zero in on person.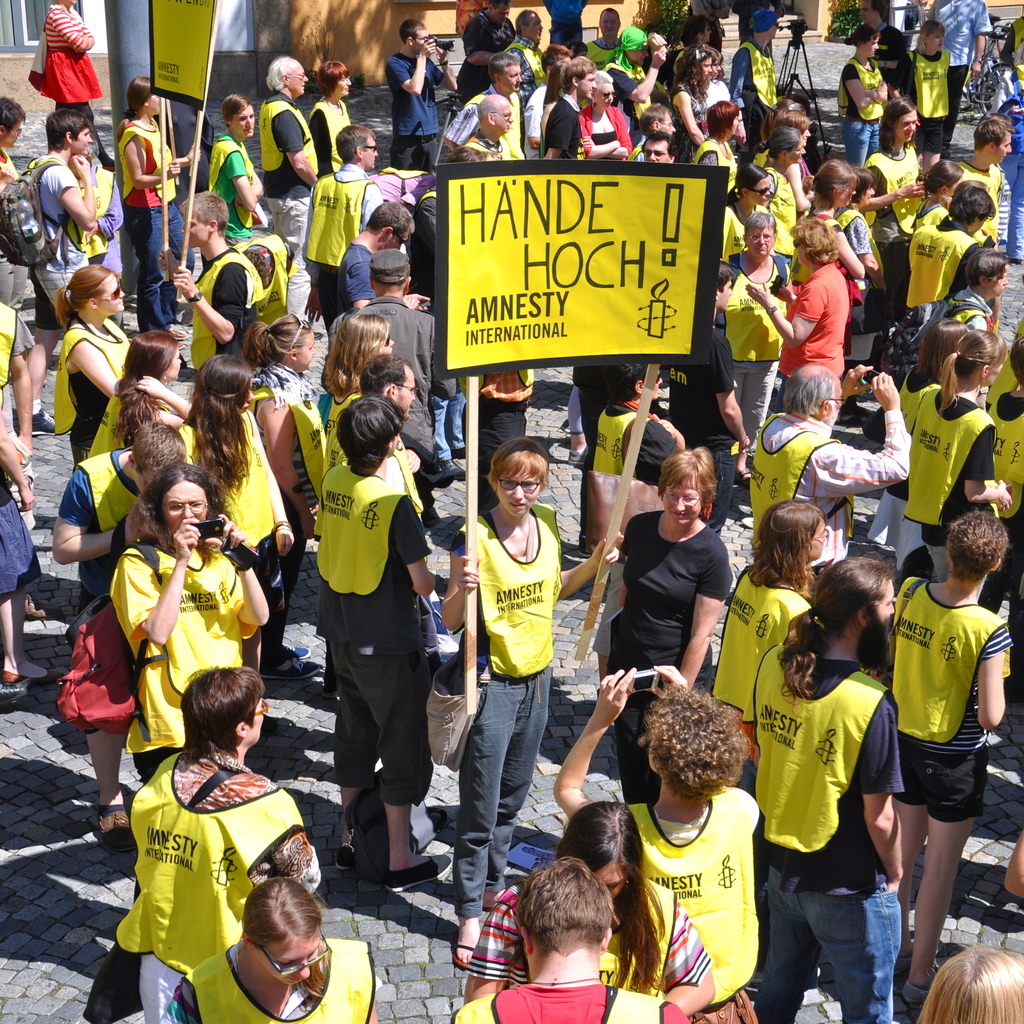
Zeroed in: 52:269:131:456.
